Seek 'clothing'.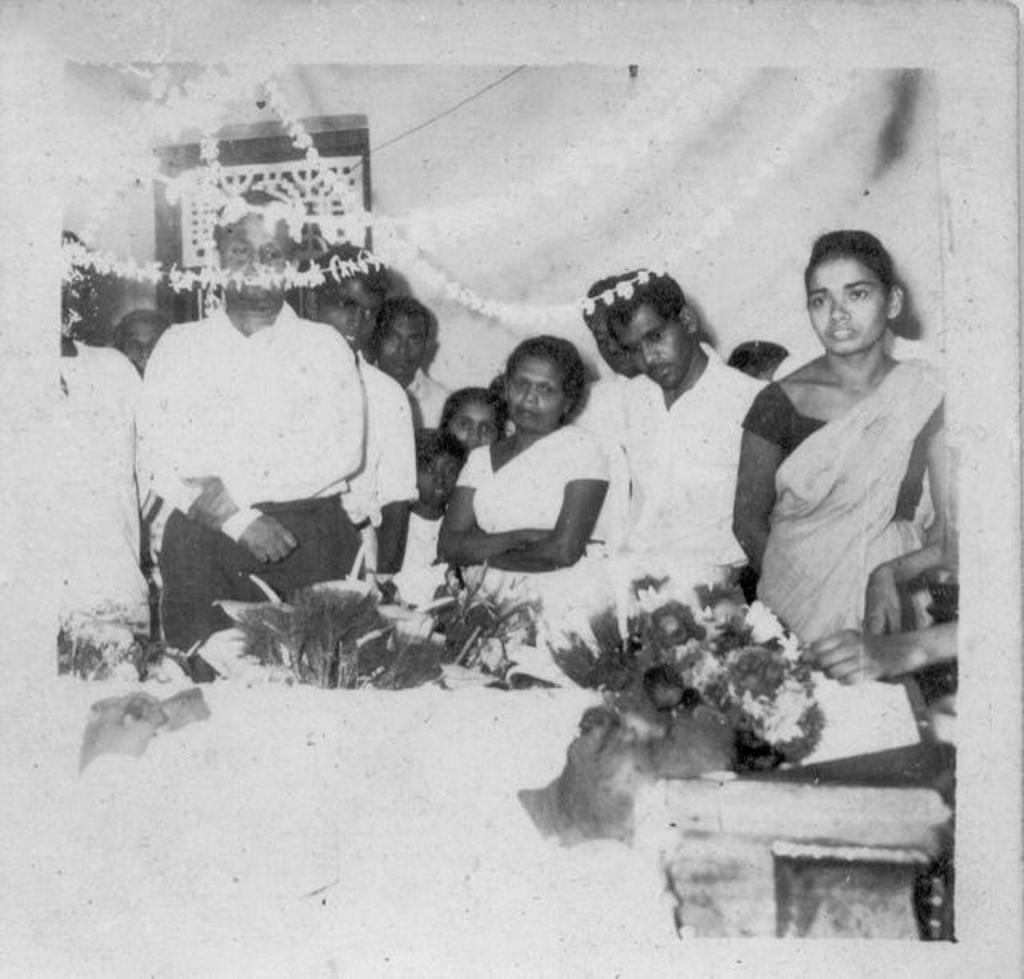
[344, 349, 424, 585].
